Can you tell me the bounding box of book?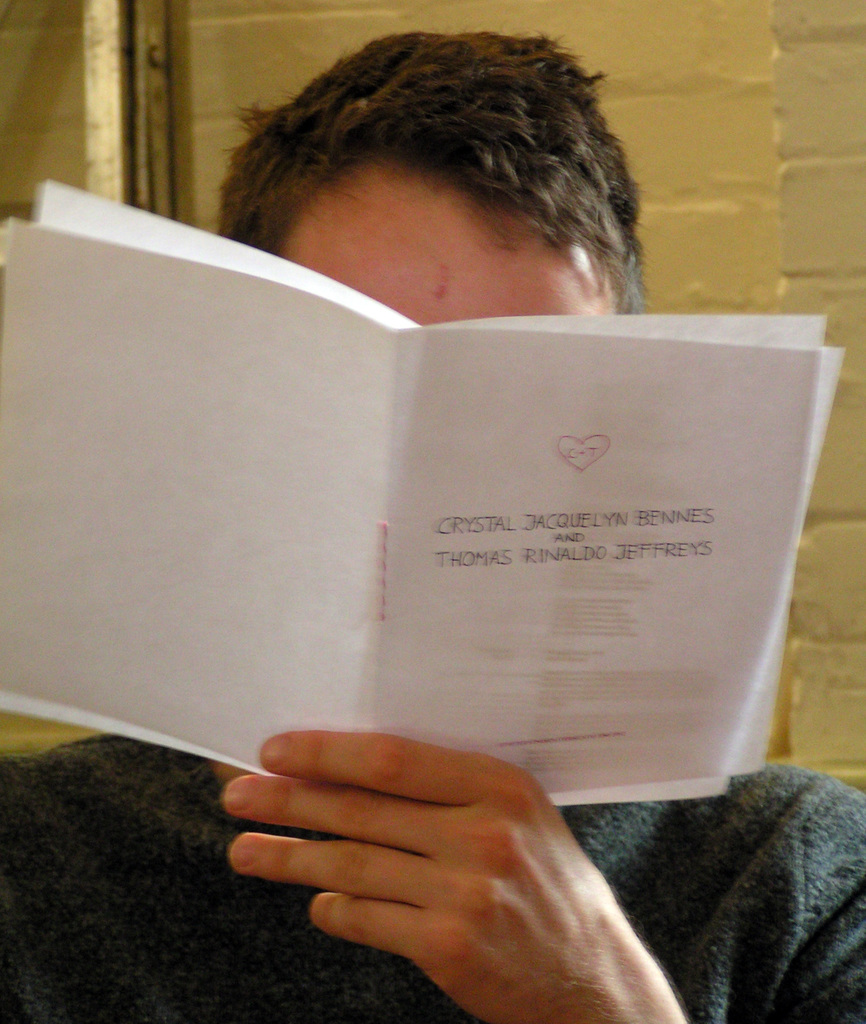
region(0, 177, 842, 796).
